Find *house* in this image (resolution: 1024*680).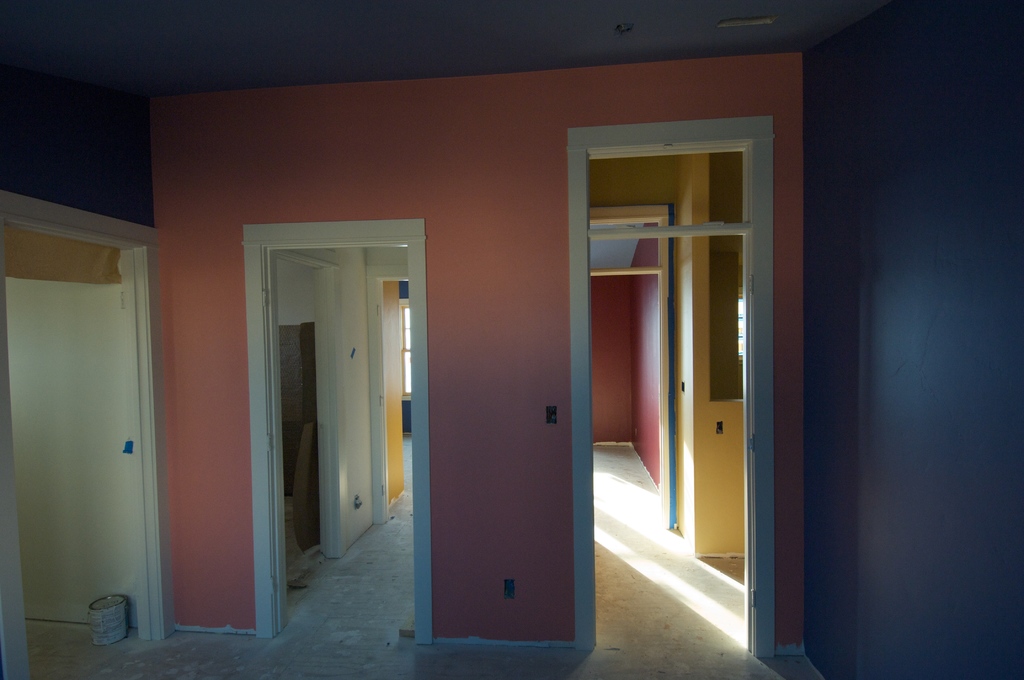
region(0, 0, 1023, 679).
